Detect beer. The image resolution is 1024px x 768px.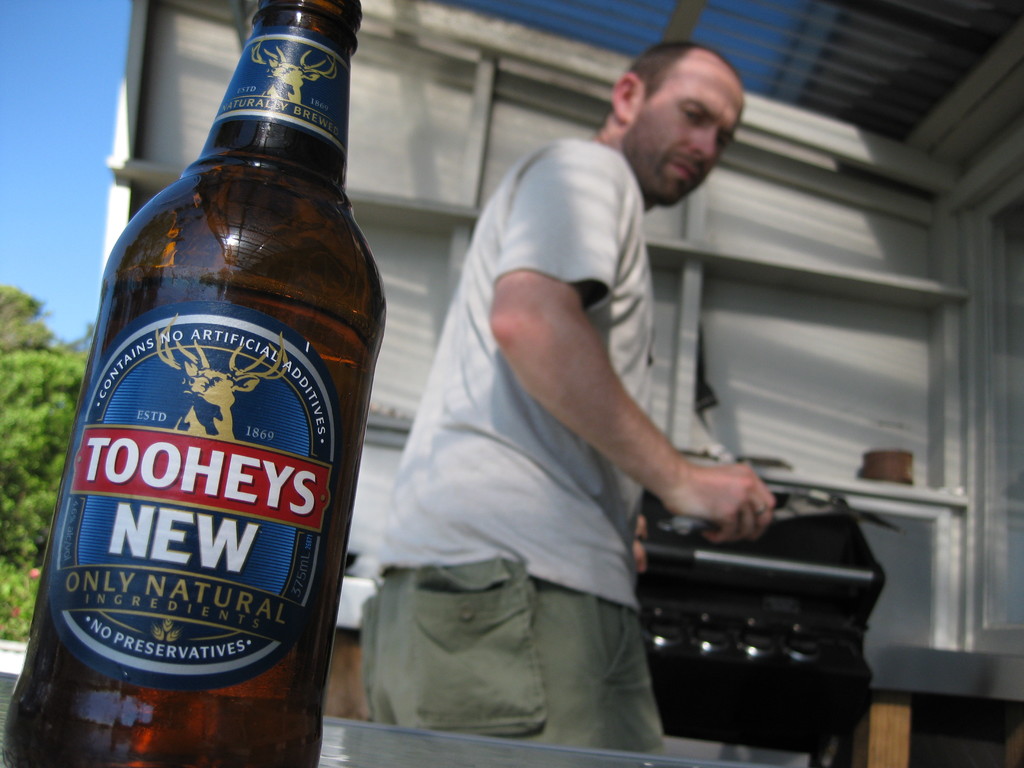
Rect(0, 1, 391, 767).
